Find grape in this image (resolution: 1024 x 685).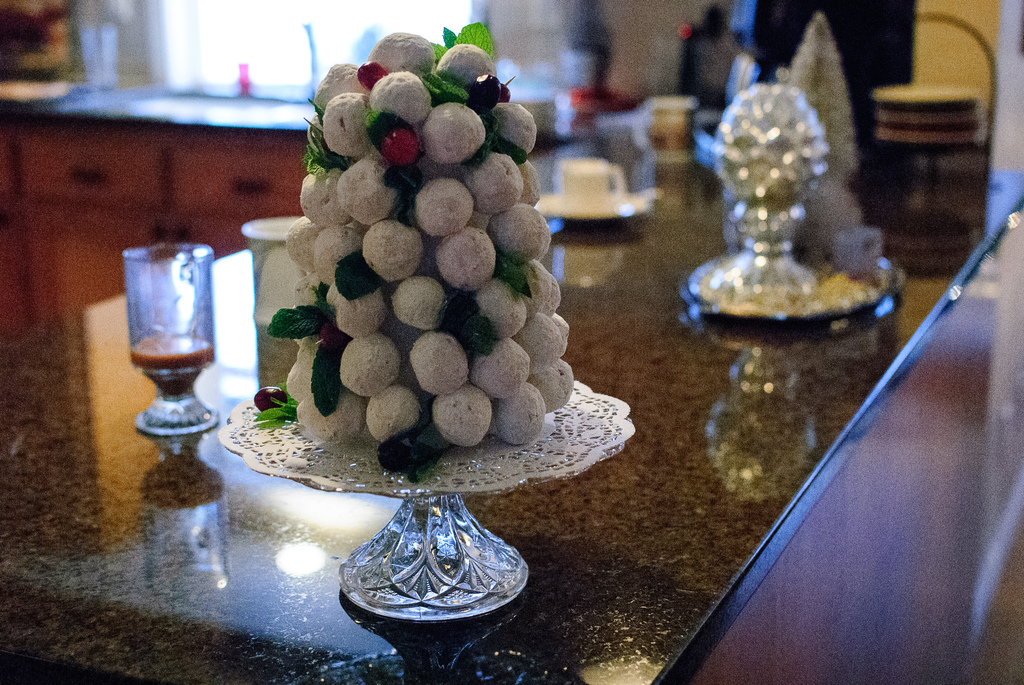
x1=380, y1=130, x2=424, y2=169.
